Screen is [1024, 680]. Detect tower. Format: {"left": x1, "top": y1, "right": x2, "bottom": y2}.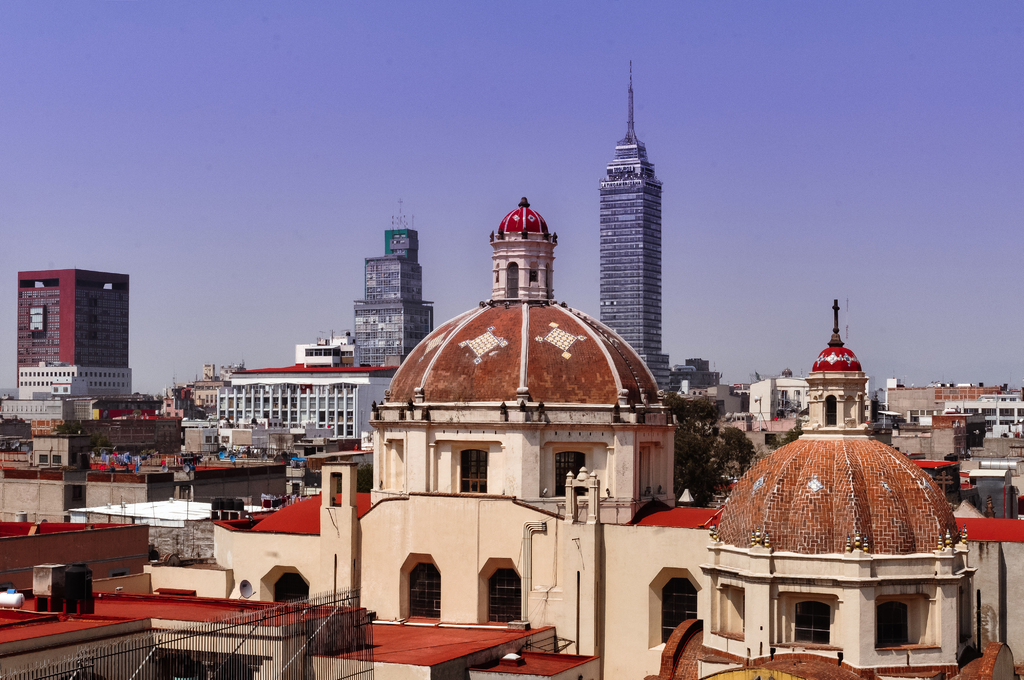
{"left": 354, "top": 255, "right": 434, "bottom": 374}.
